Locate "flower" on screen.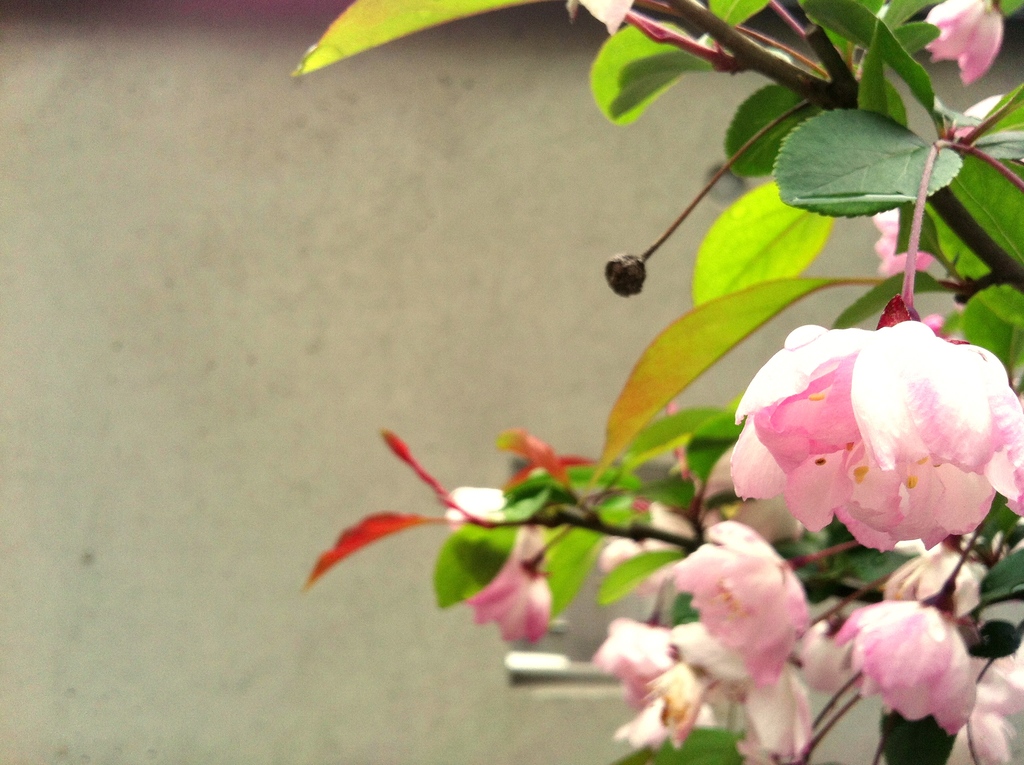
On screen at bbox(731, 305, 1004, 574).
